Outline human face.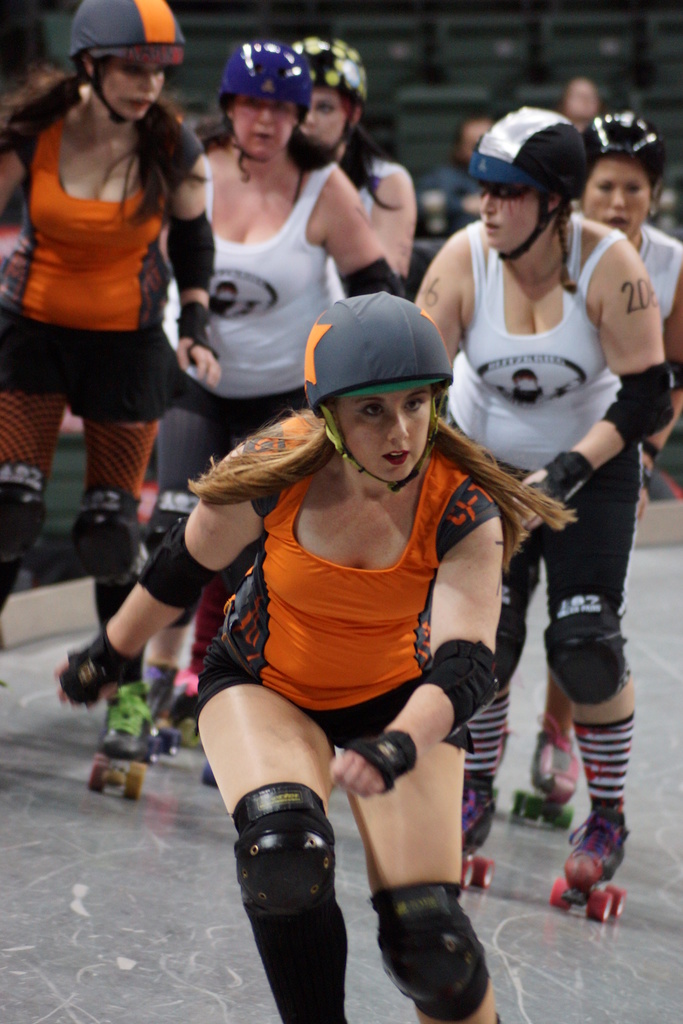
Outline: <bbox>471, 187, 539, 262</bbox>.
